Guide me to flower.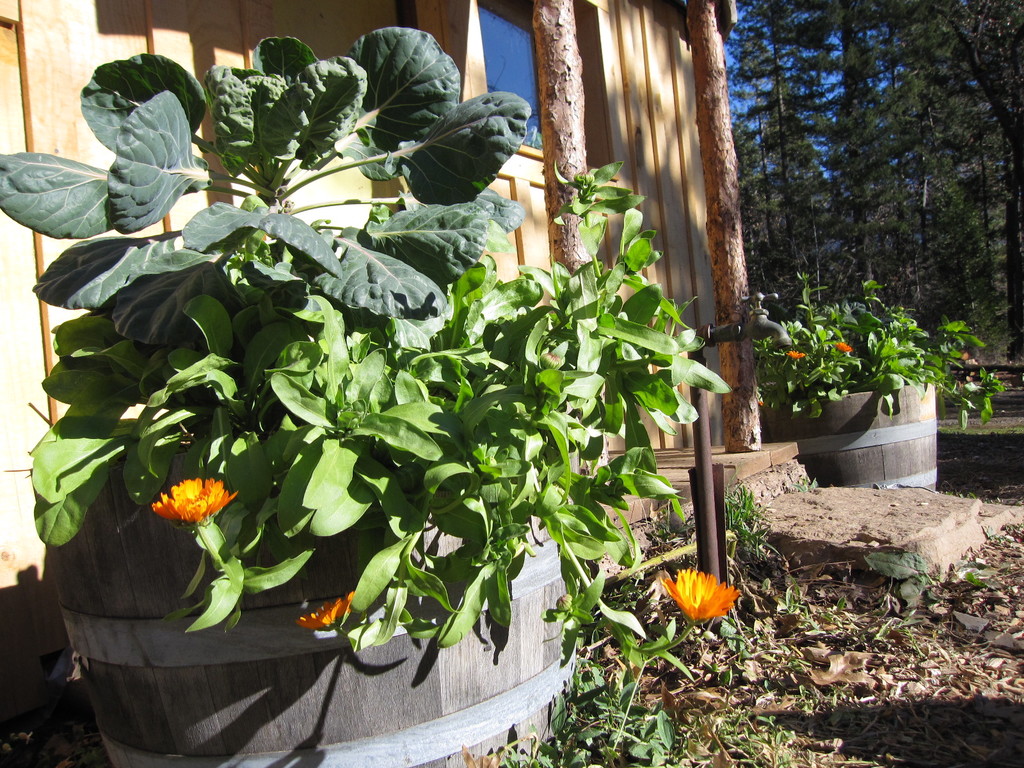
Guidance: 832:340:856:353.
